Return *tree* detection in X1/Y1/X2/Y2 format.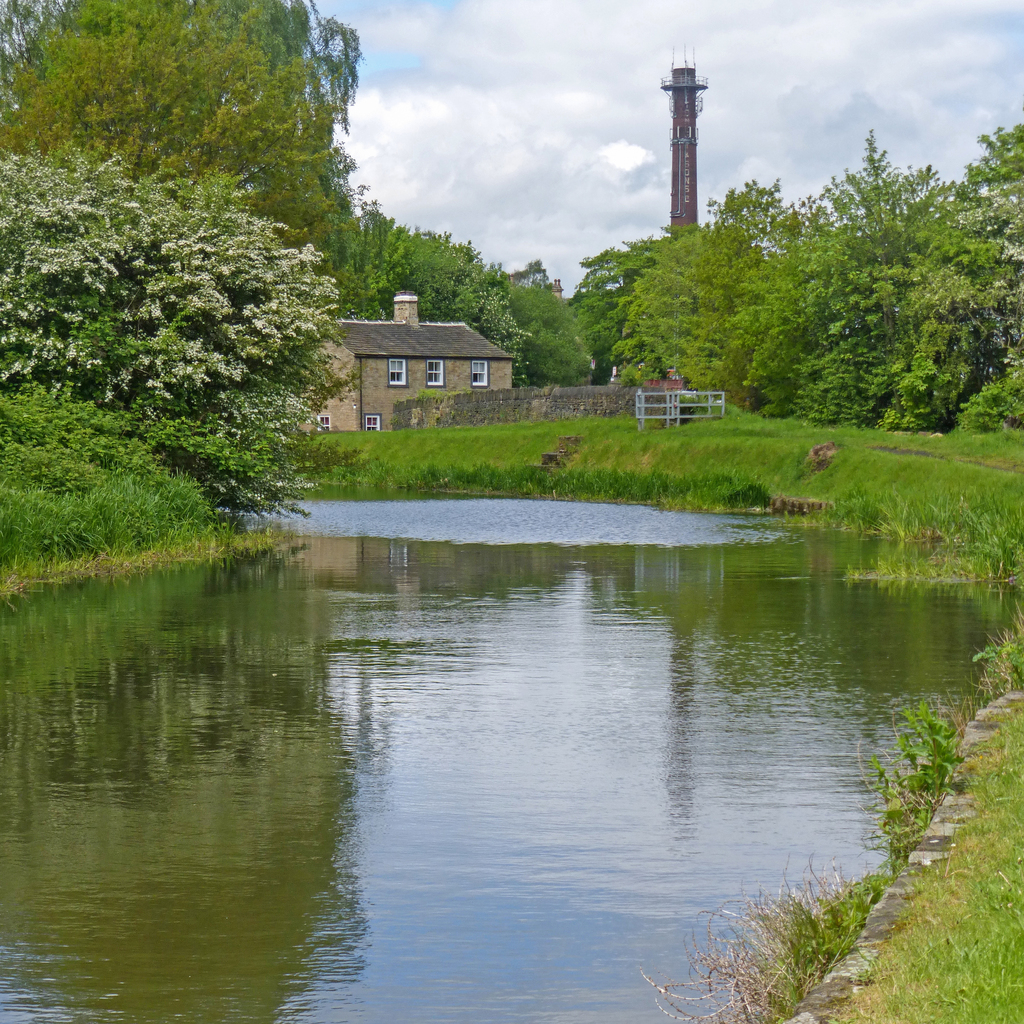
0/151/357/469.
